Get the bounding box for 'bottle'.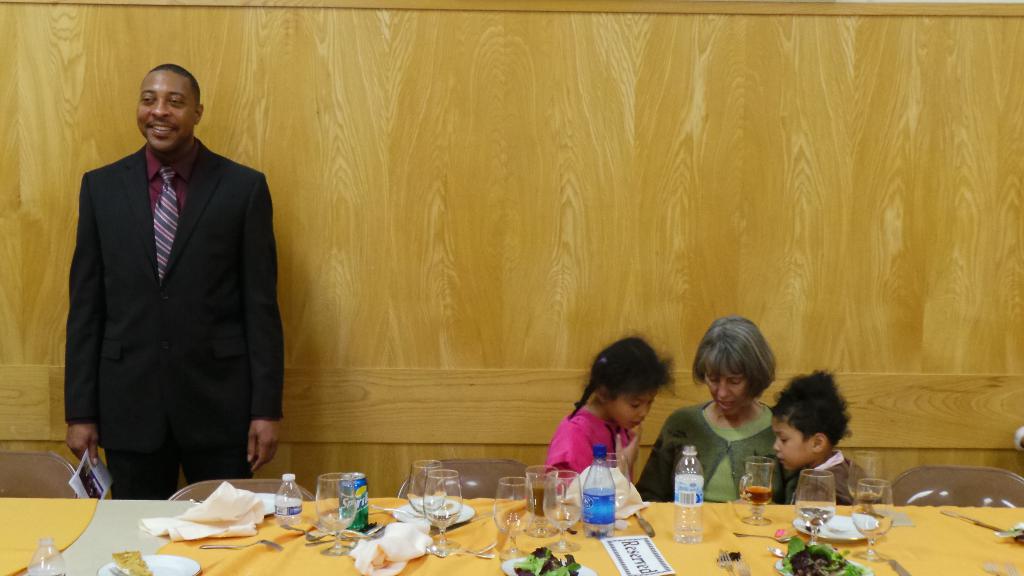
[28,538,65,575].
